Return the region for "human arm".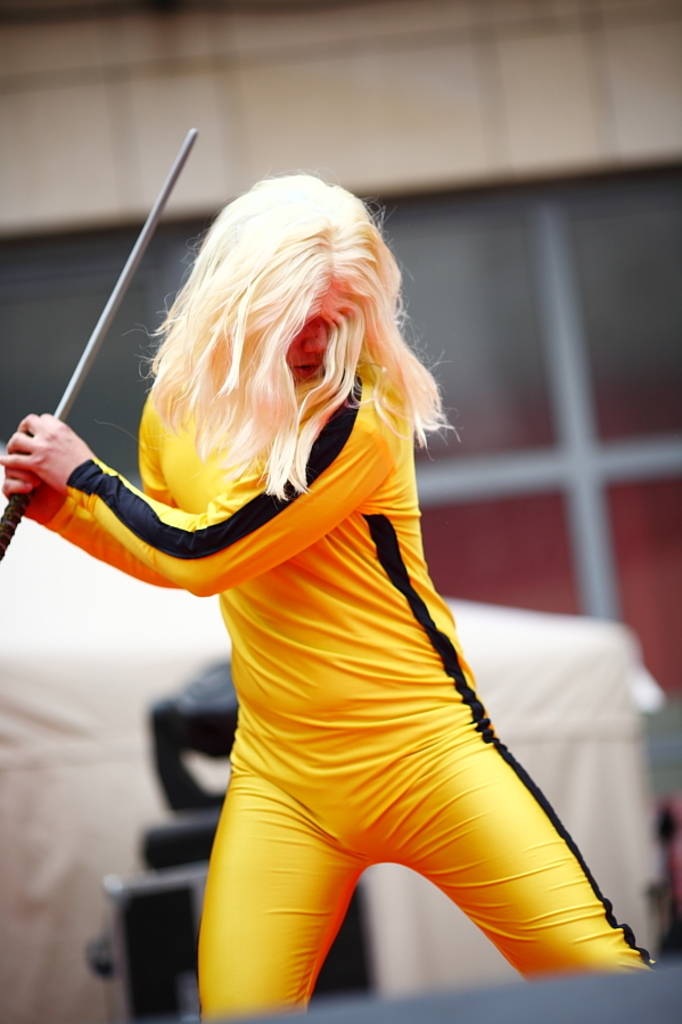
detection(6, 461, 174, 587).
